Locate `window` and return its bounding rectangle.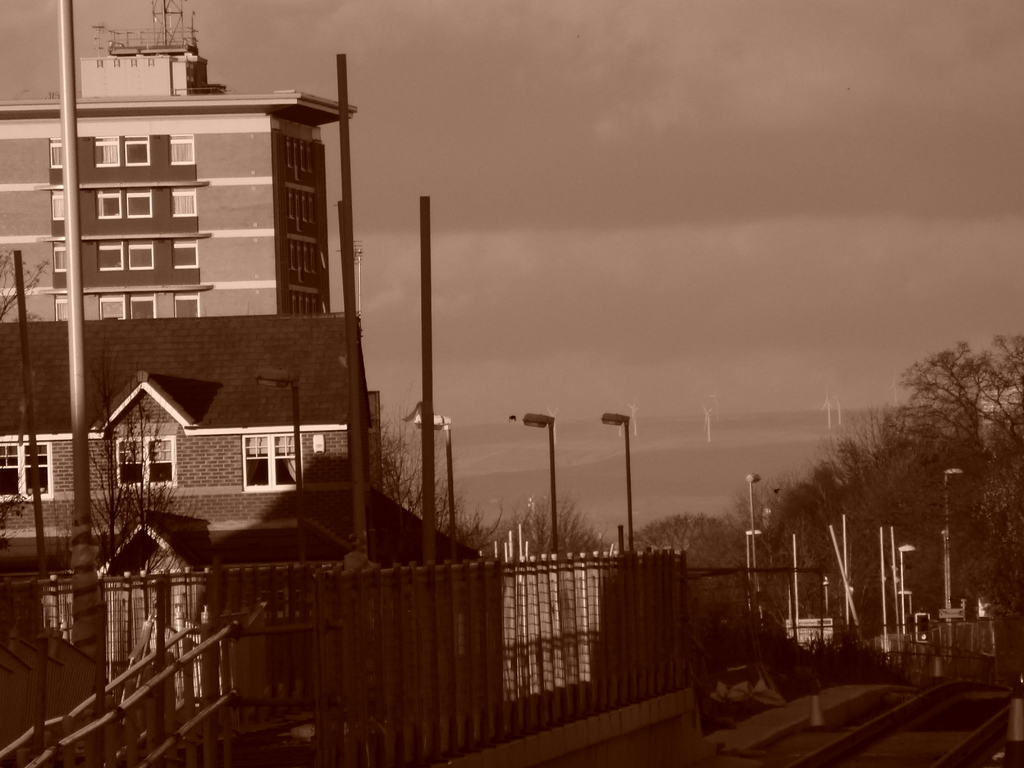
[167,135,195,166].
